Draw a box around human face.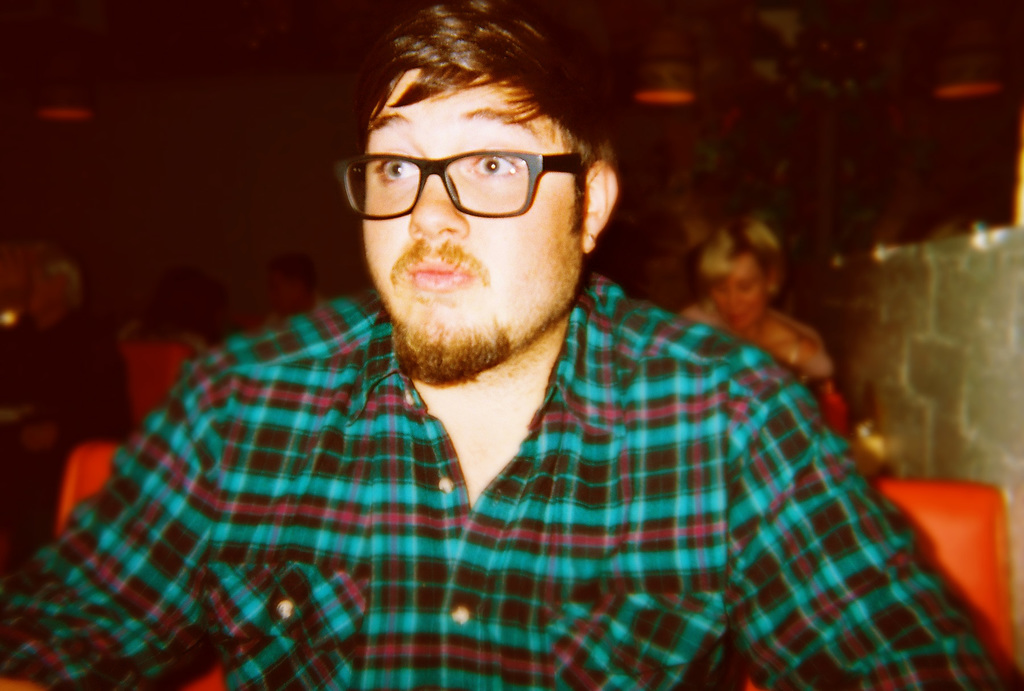
<region>712, 259, 770, 334</region>.
